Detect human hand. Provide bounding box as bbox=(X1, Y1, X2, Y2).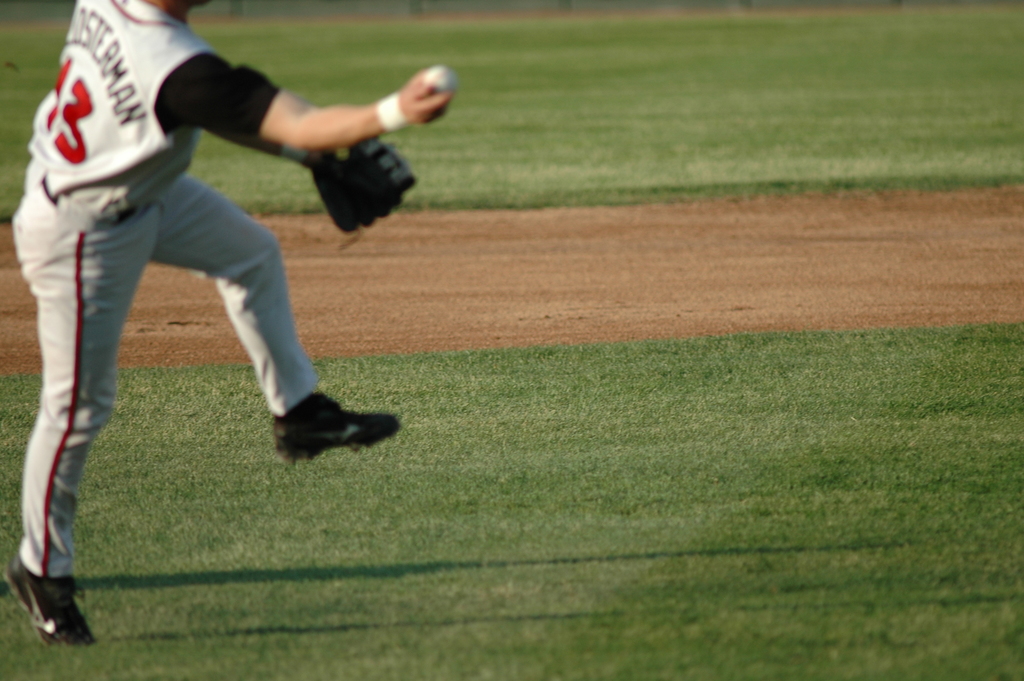
bbox=(378, 56, 460, 120).
